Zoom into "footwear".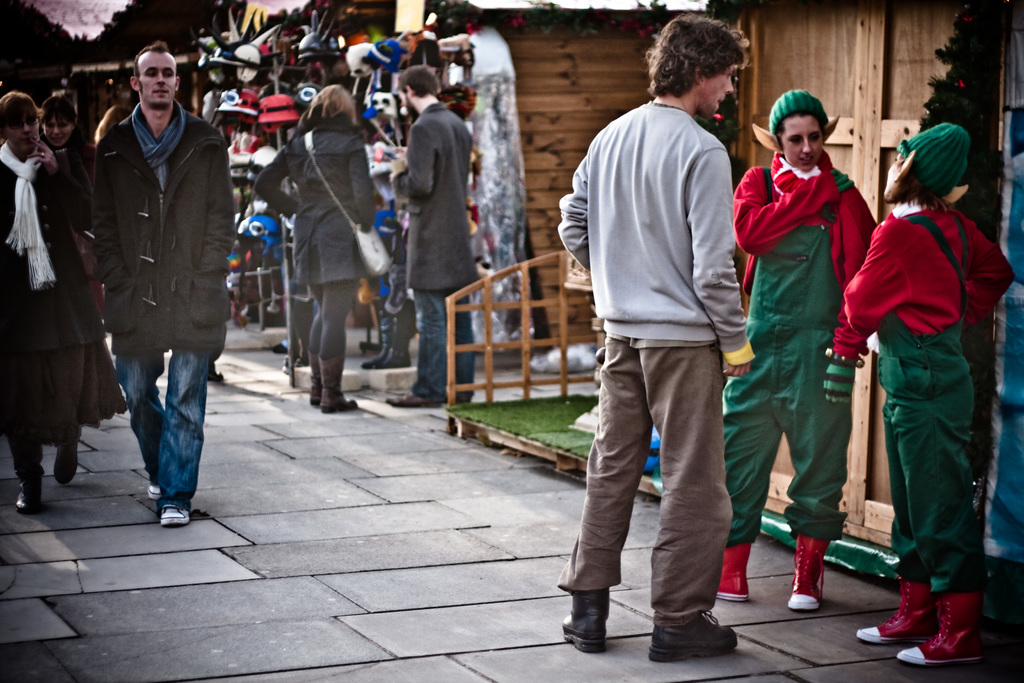
Zoom target: BBox(897, 595, 988, 667).
